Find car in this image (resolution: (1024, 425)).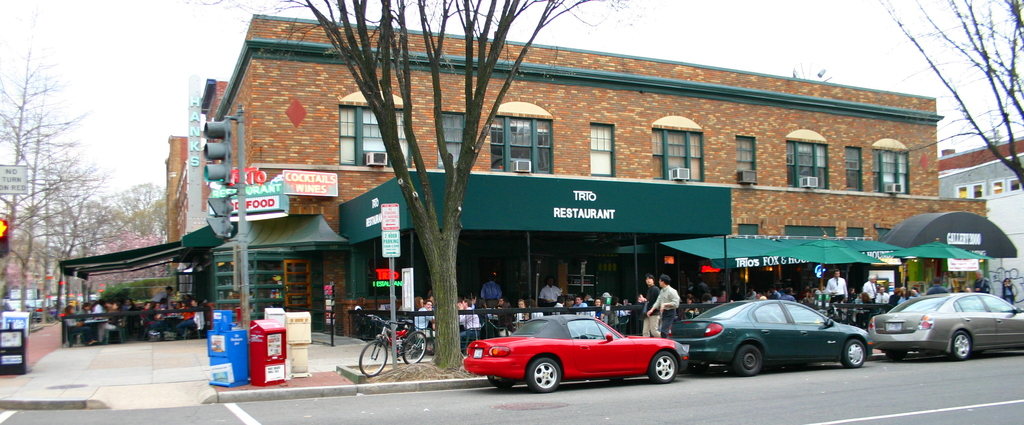
box=[465, 308, 694, 397].
